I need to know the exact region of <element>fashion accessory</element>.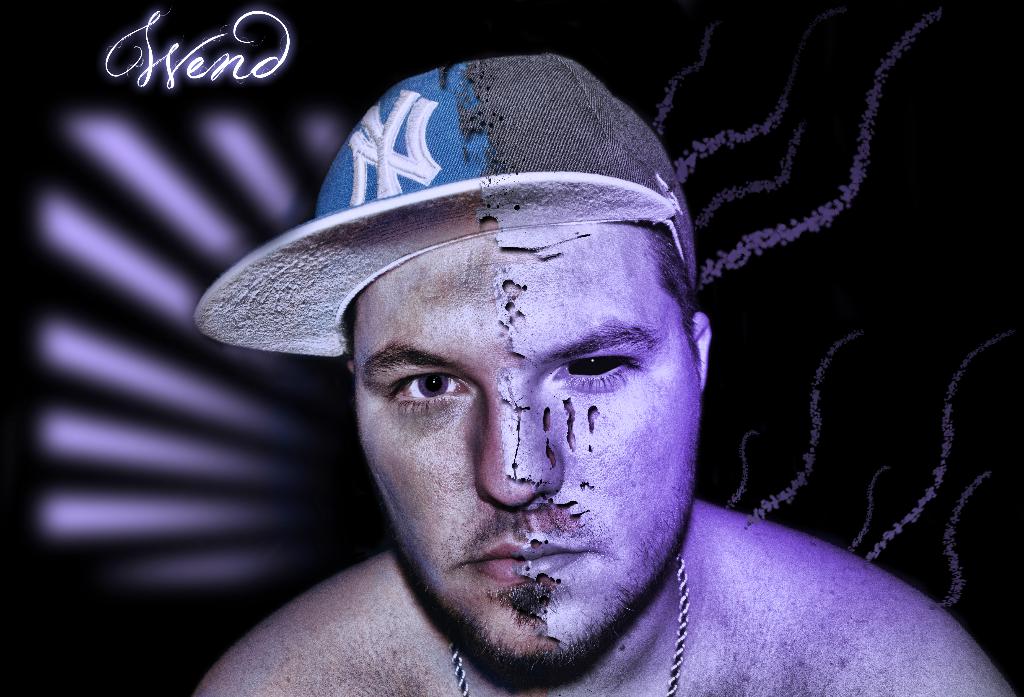
Region: Rect(456, 552, 700, 696).
